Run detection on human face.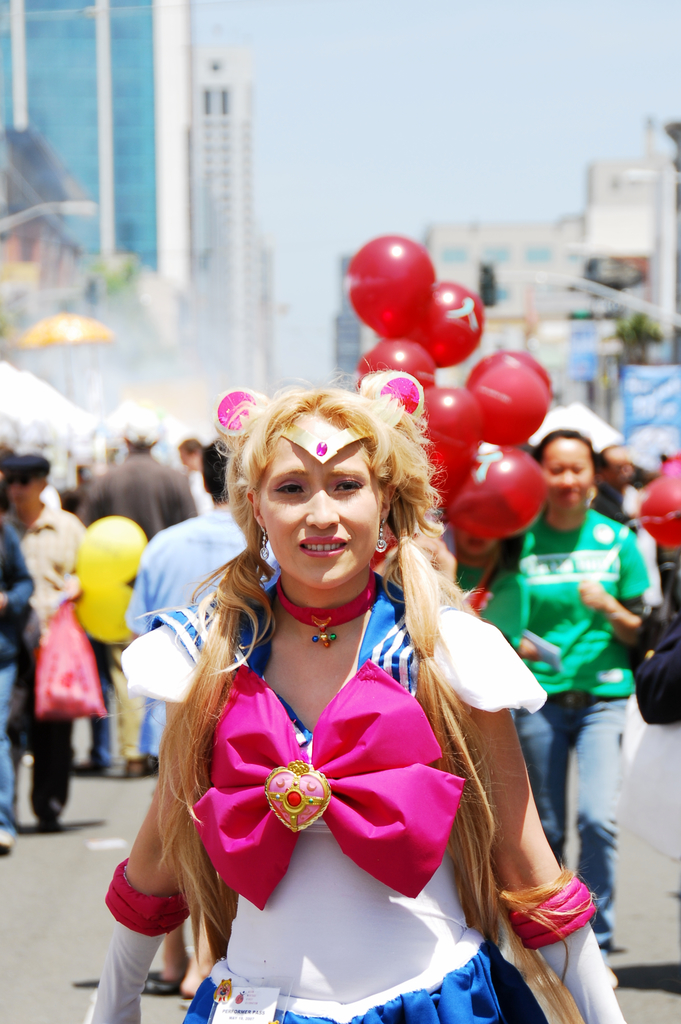
Result: bbox=[602, 449, 634, 482].
